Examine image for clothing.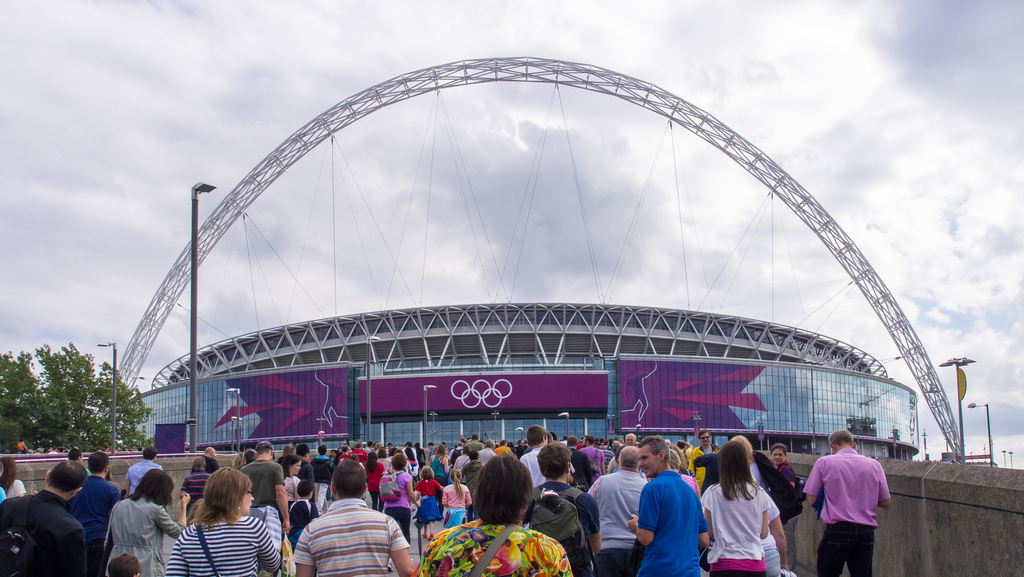
Examination result: (left=818, top=442, right=889, bottom=564).
